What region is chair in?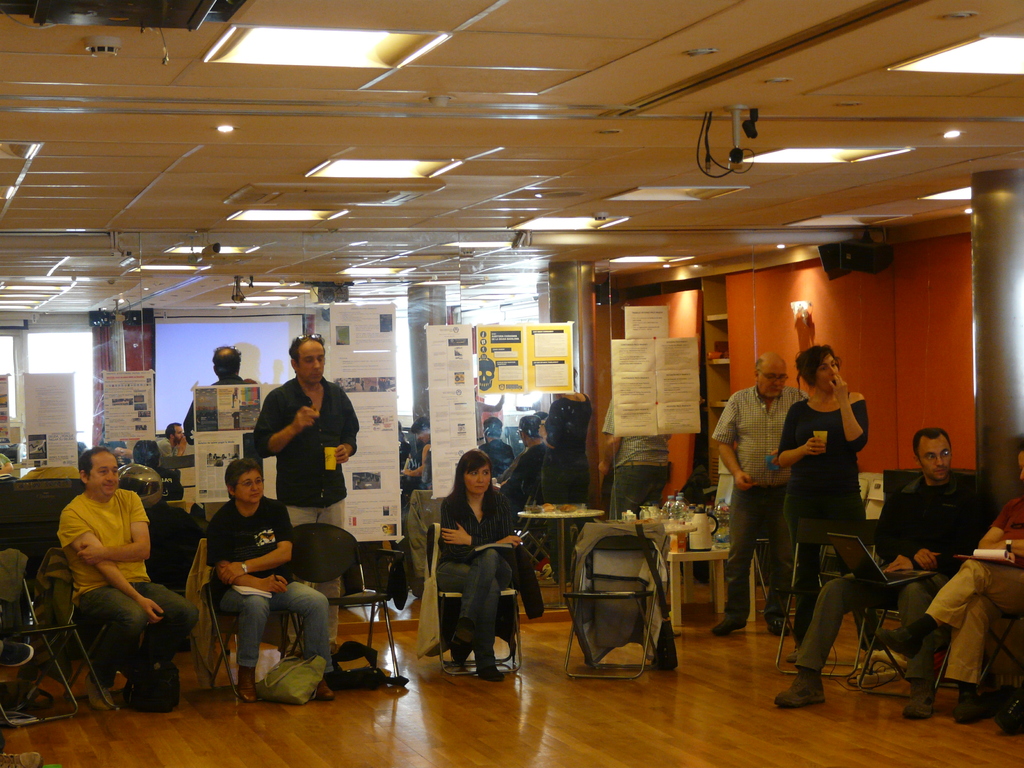
bbox=[202, 535, 298, 703].
